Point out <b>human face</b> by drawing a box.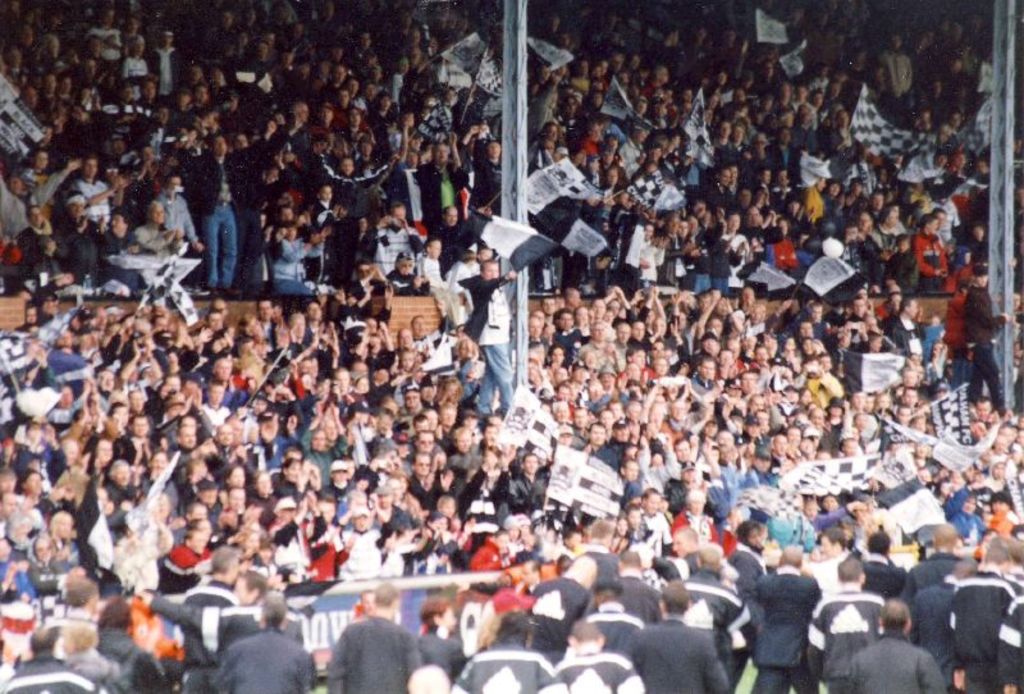
detection(288, 228, 300, 239).
